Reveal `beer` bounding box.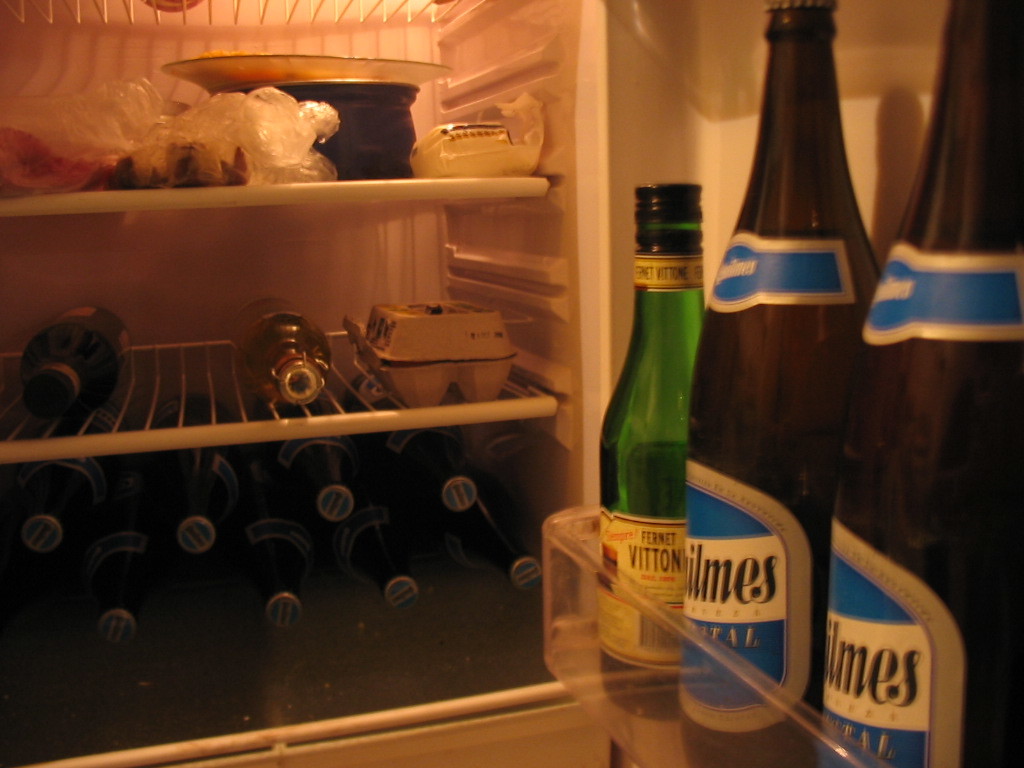
Revealed: locate(597, 171, 704, 733).
